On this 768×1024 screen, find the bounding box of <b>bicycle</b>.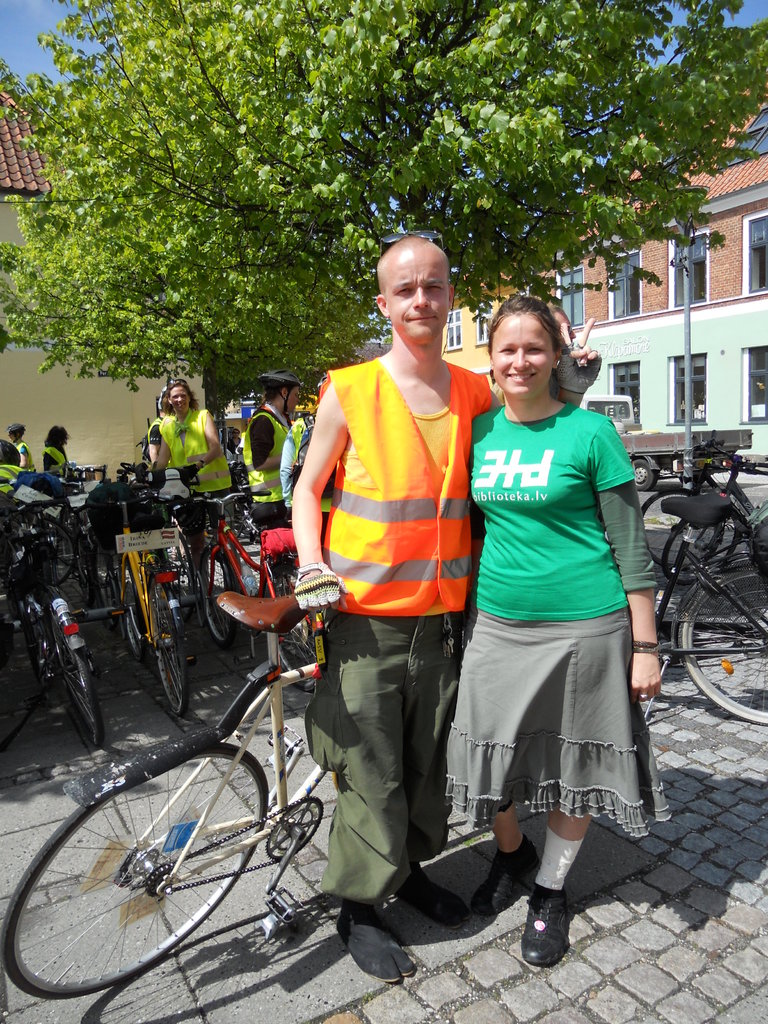
Bounding box: x1=173, y1=483, x2=361, y2=668.
